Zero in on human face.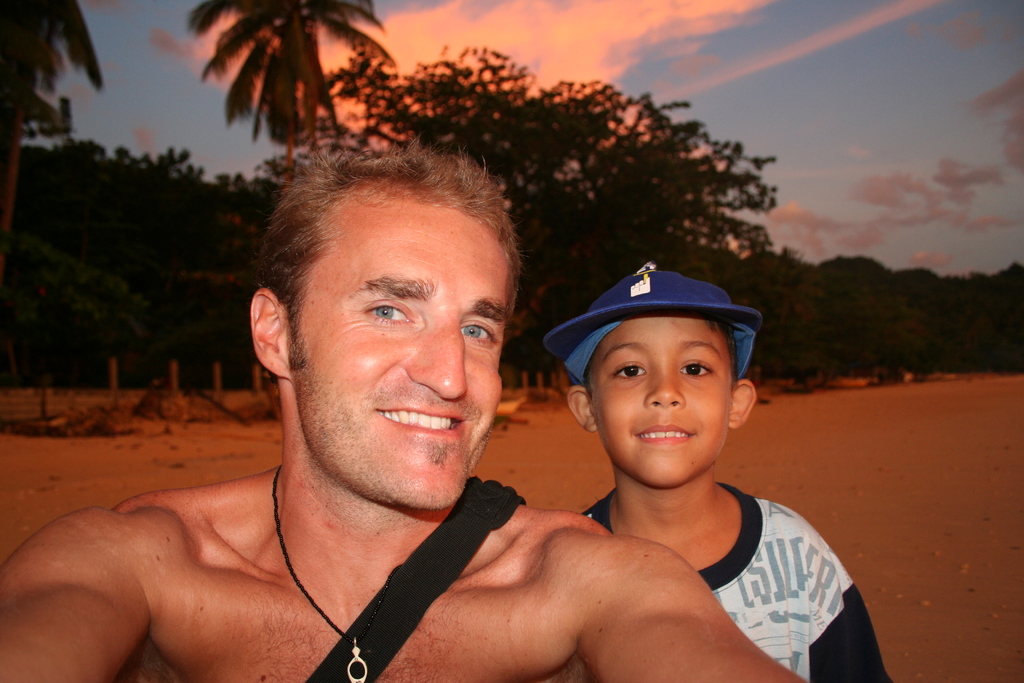
Zeroed in: 290,214,508,502.
